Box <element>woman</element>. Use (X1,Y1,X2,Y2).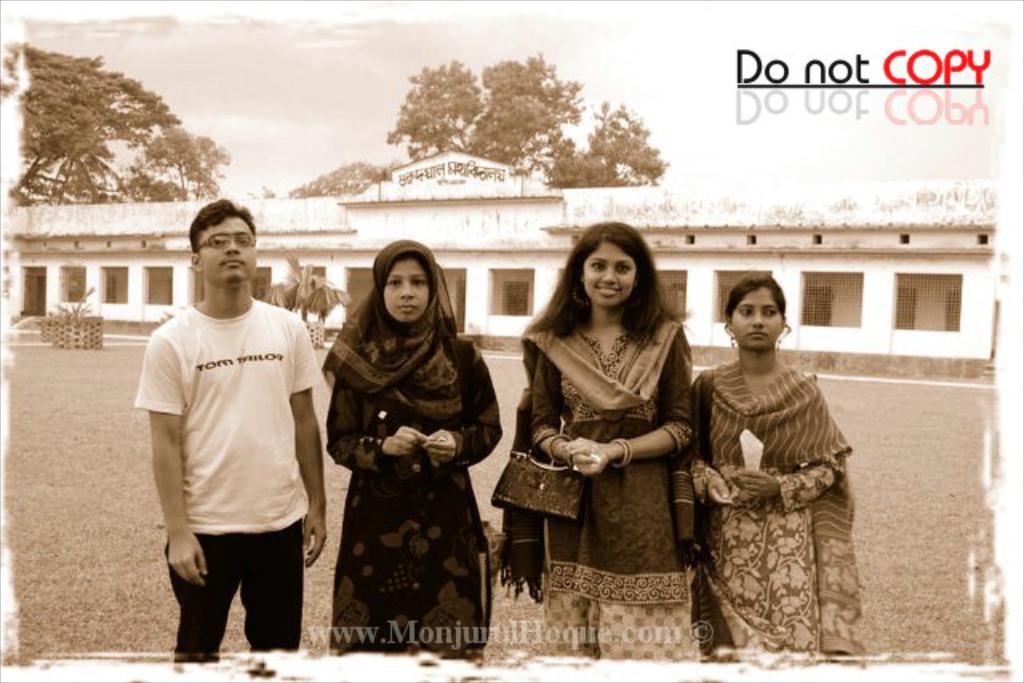
(693,275,864,667).
